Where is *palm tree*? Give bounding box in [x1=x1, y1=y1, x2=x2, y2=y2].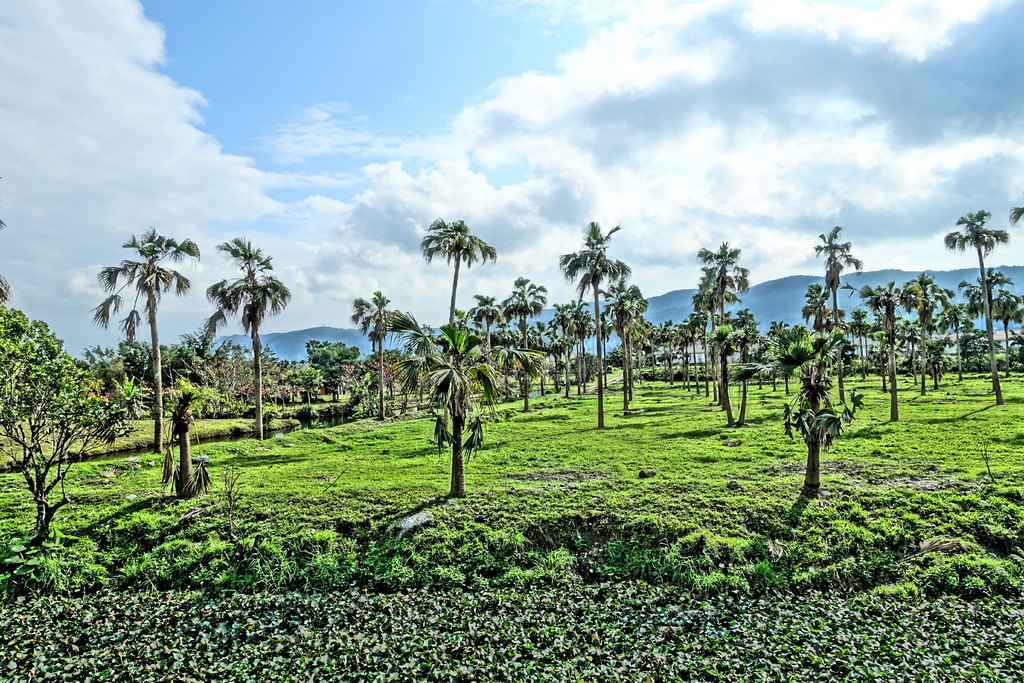
[x1=939, y1=304, x2=973, y2=377].
